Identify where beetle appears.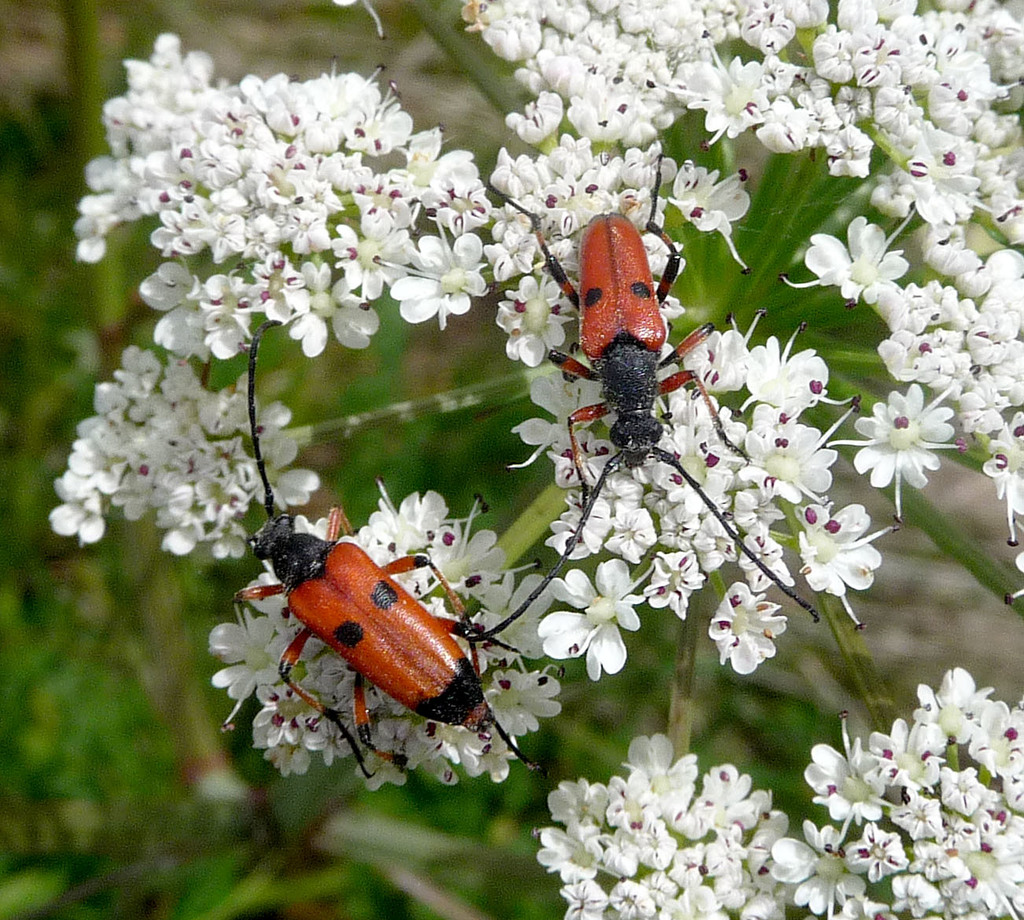
Appears at Rect(235, 318, 539, 785).
